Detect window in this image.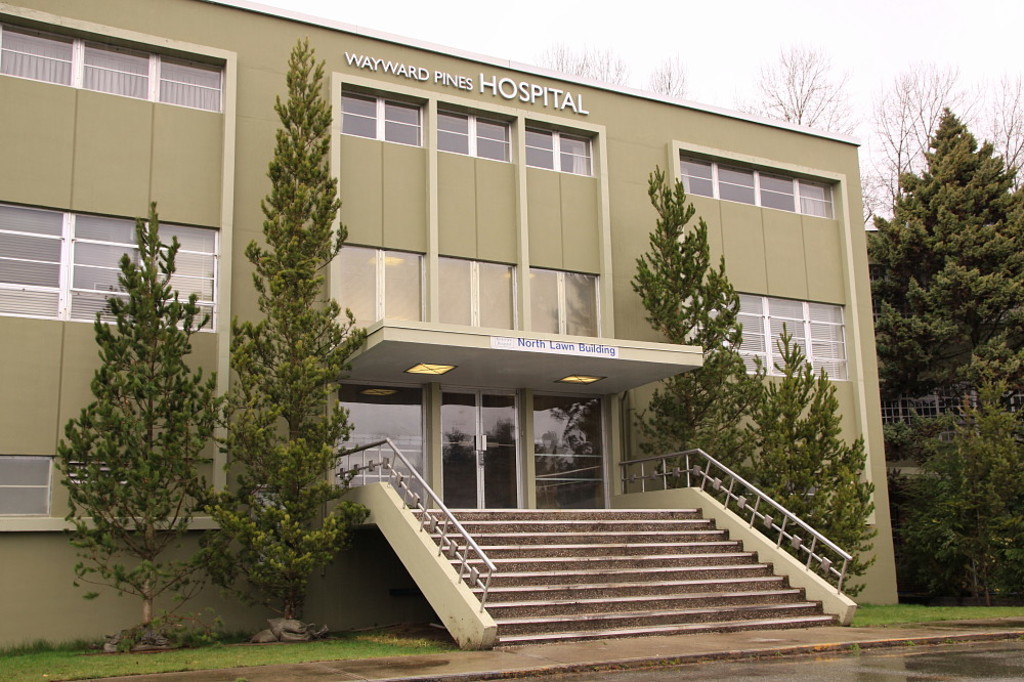
Detection: region(434, 255, 521, 329).
